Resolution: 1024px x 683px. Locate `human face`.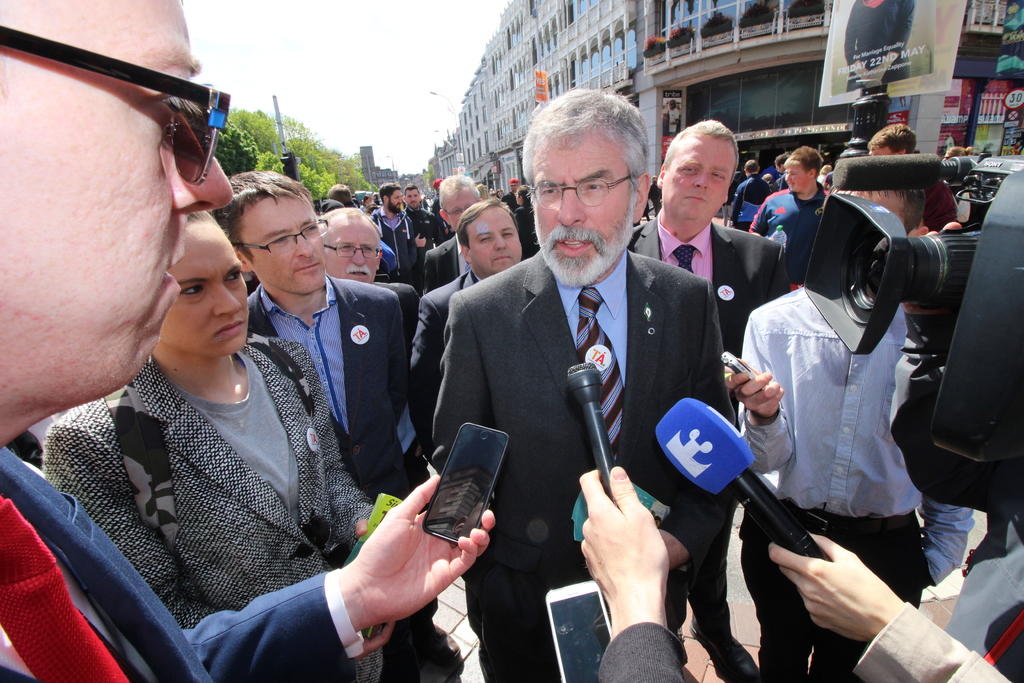
(left=663, top=136, right=728, bottom=217).
